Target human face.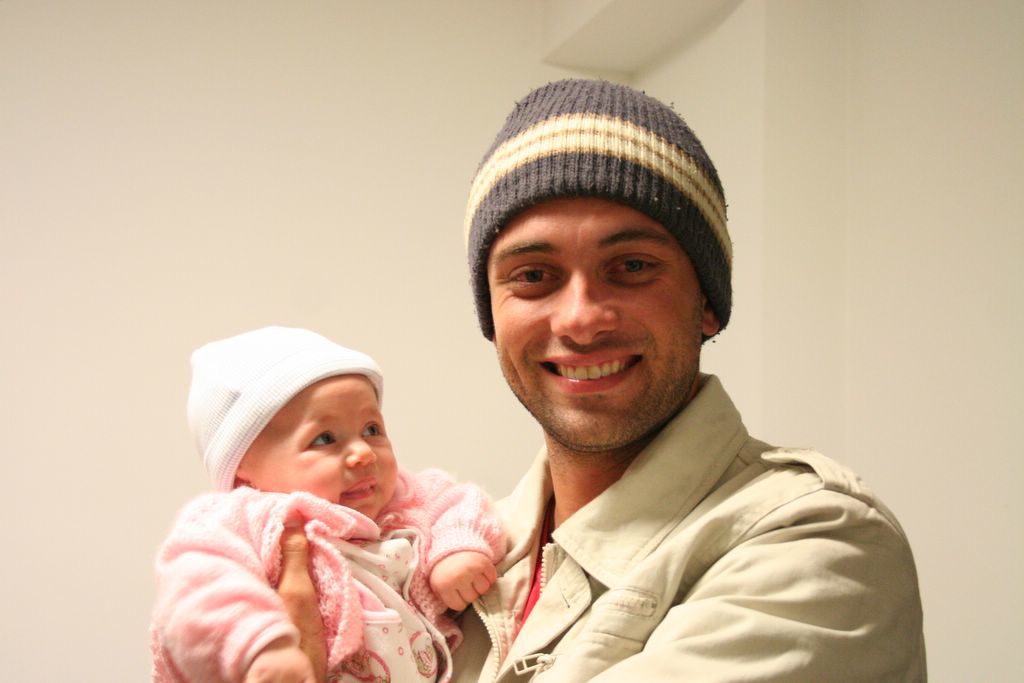
Target region: bbox=[253, 377, 395, 530].
